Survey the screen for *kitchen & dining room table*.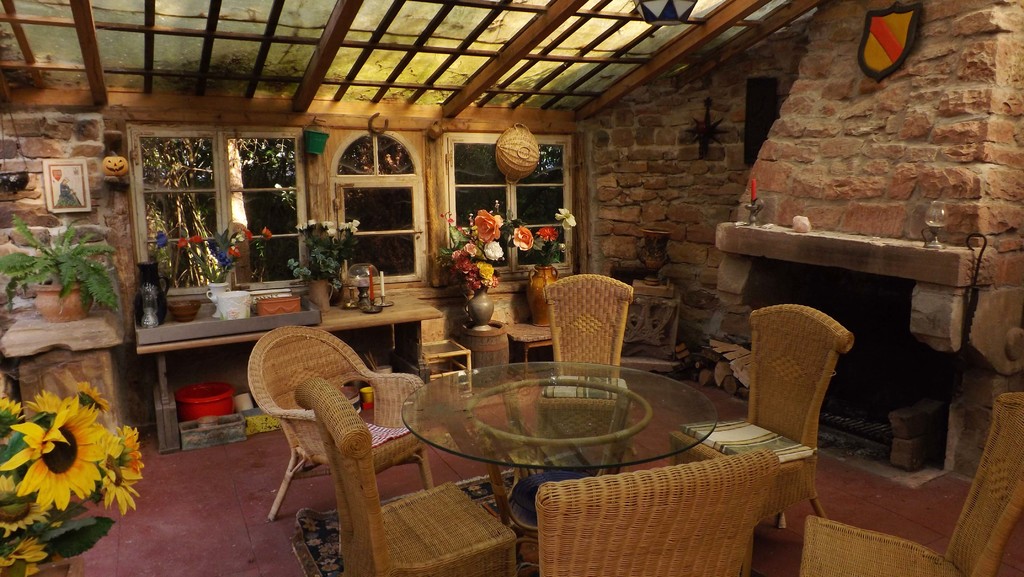
Survey found: x1=385, y1=328, x2=818, y2=542.
